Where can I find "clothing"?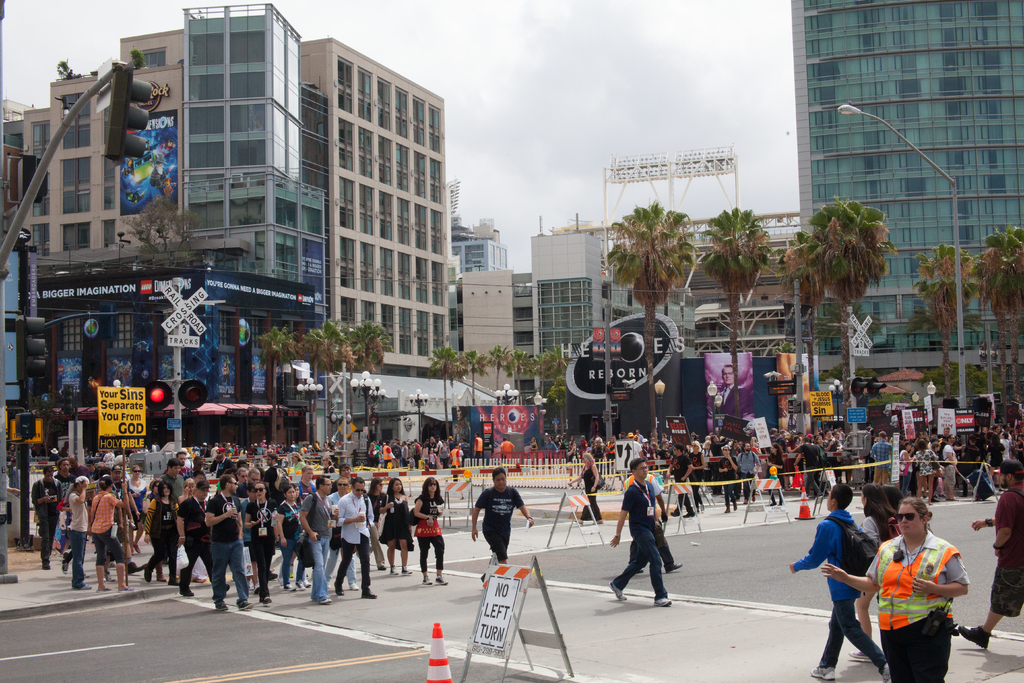
You can find it at left=678, top=447, right=690, bottom=514.
